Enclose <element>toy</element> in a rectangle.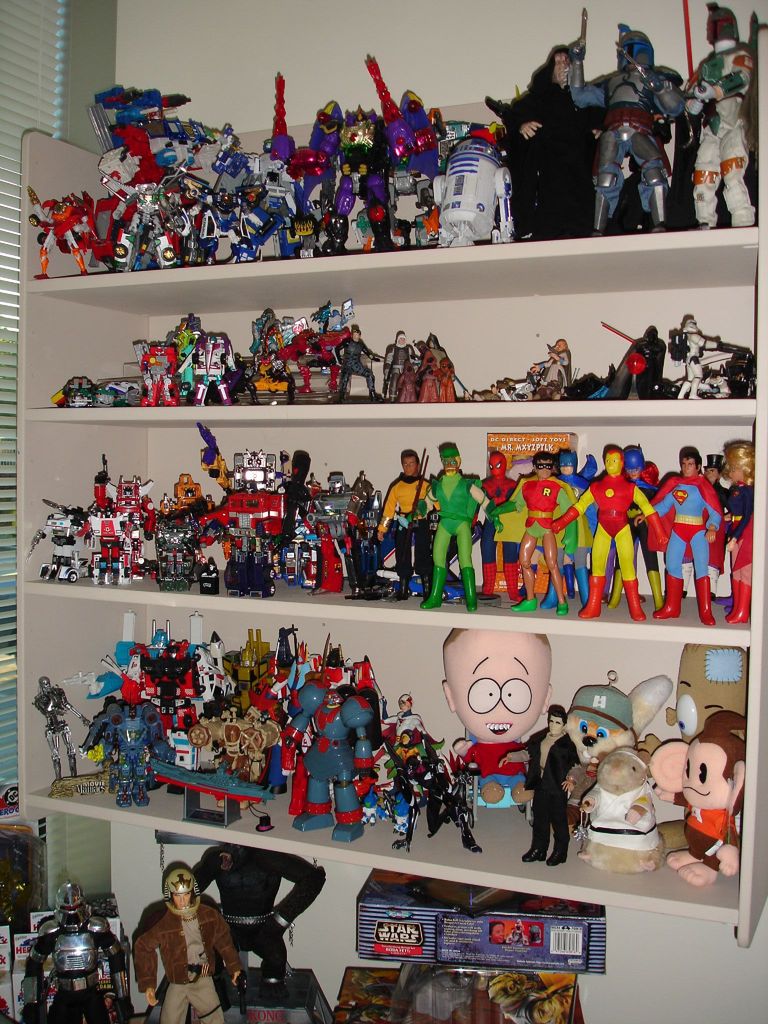
<bbox>668, 316, 760, 399</bbox>.
